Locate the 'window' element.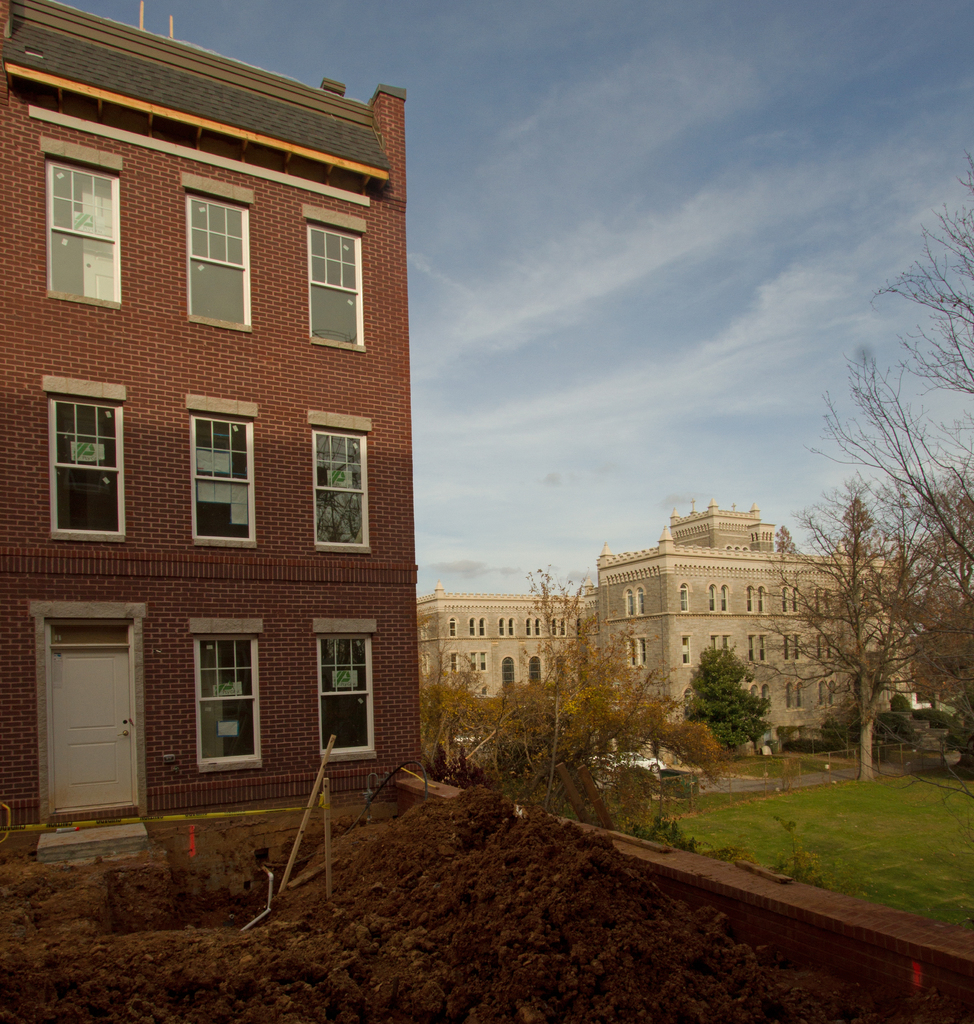
Element bbox: box(817, 637, 820, 657).
